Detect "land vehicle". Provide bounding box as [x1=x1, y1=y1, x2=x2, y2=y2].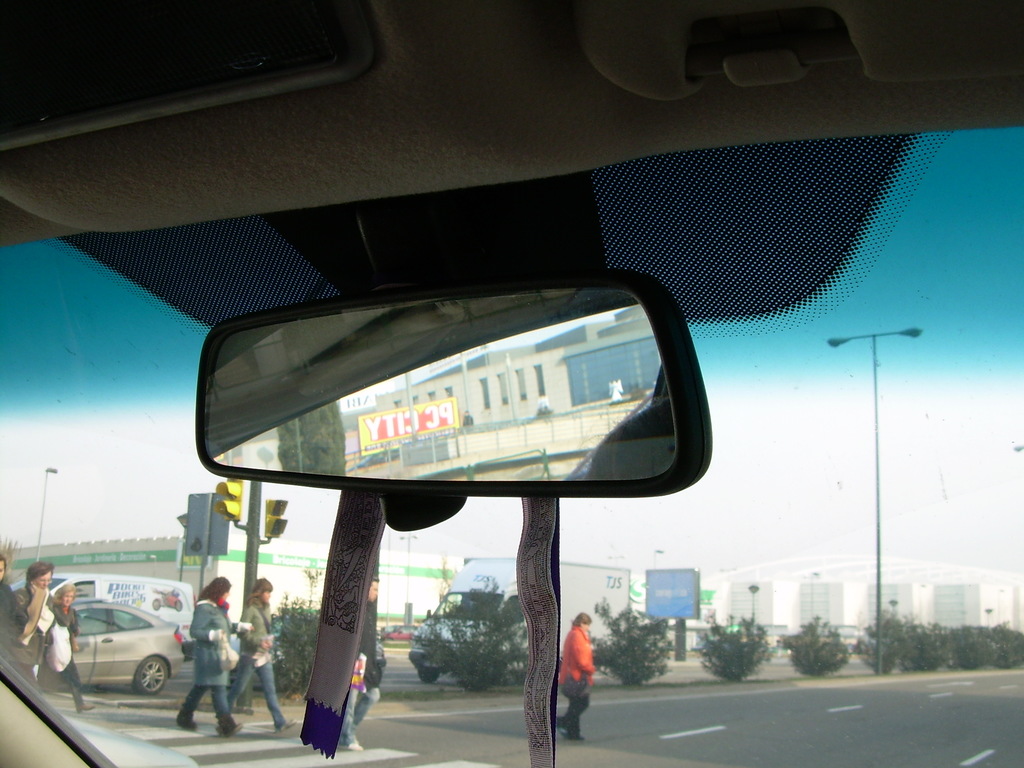
[x1=12, y1=570, x2=195, y2=667].
